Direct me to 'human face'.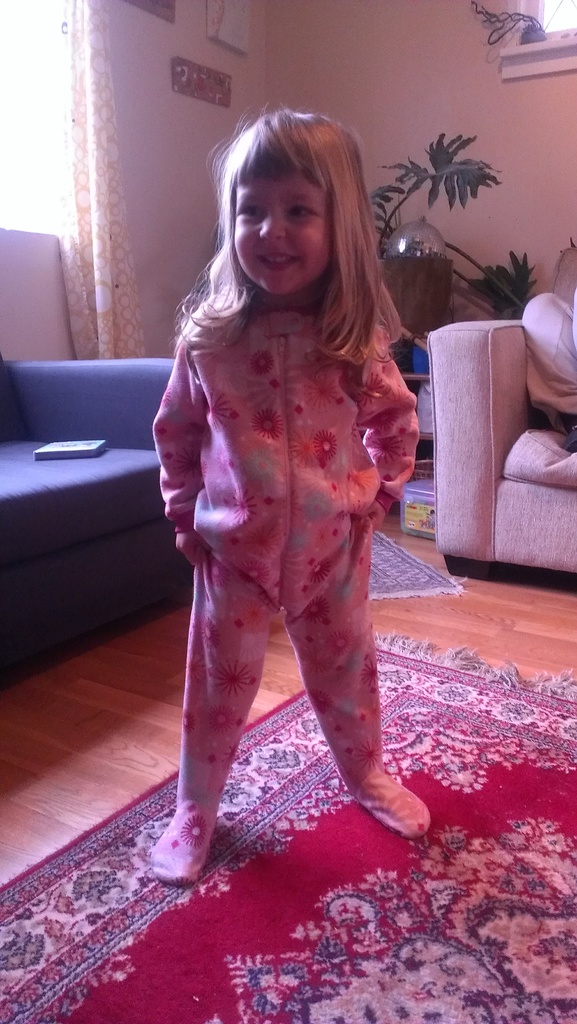
Direction: [234,164,330,290].
